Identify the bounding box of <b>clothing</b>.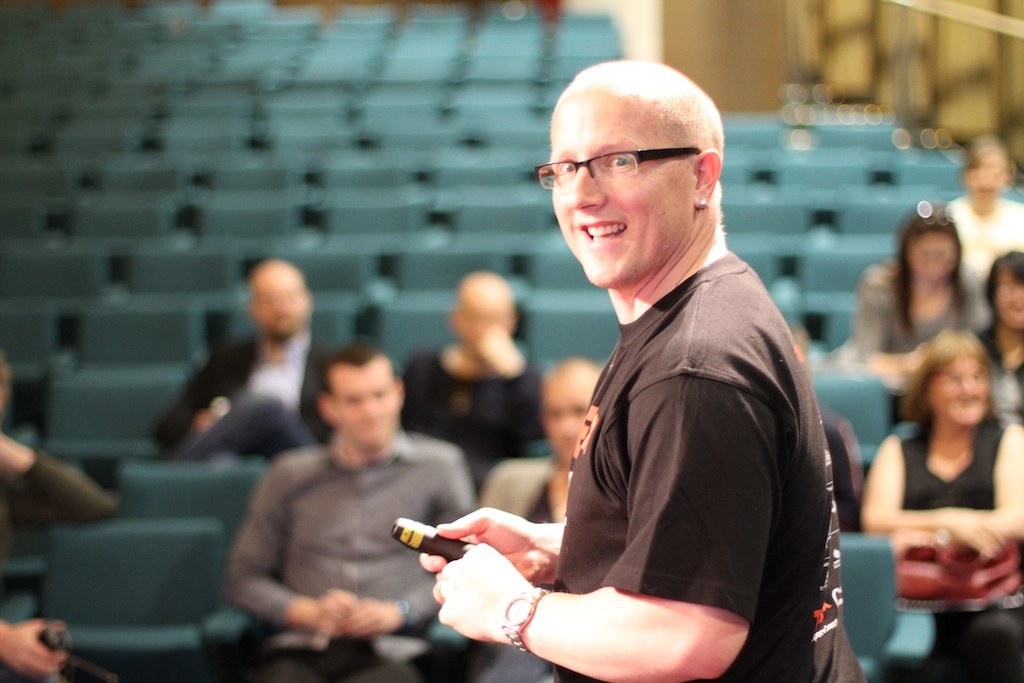
bbox=(464, 453, 557, 682).
